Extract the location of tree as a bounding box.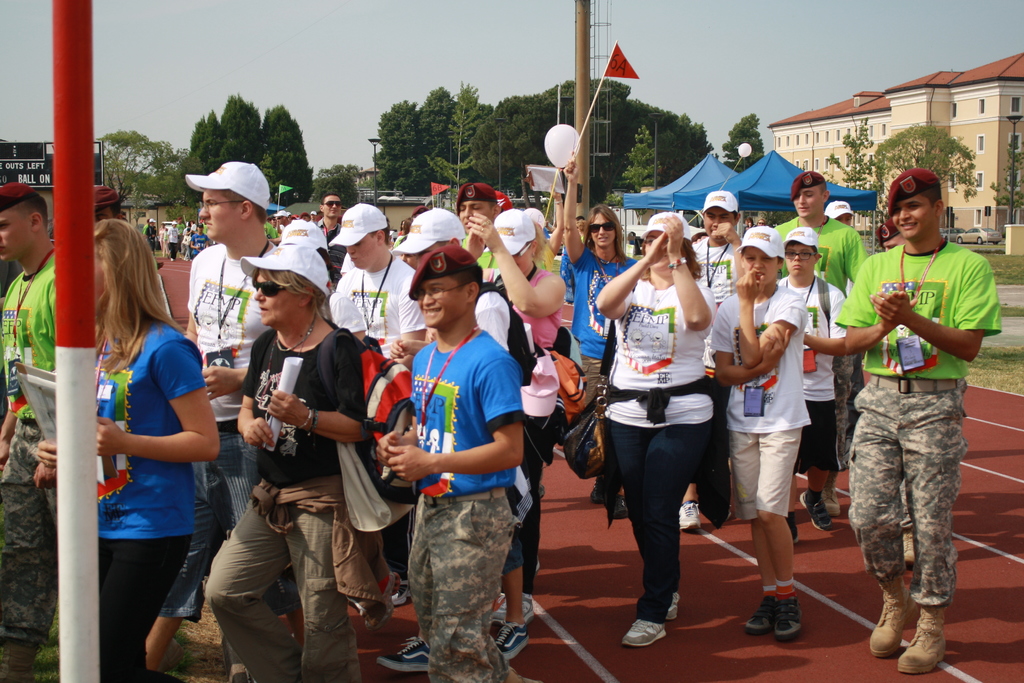
<box>989,136,1023,224</box>.
